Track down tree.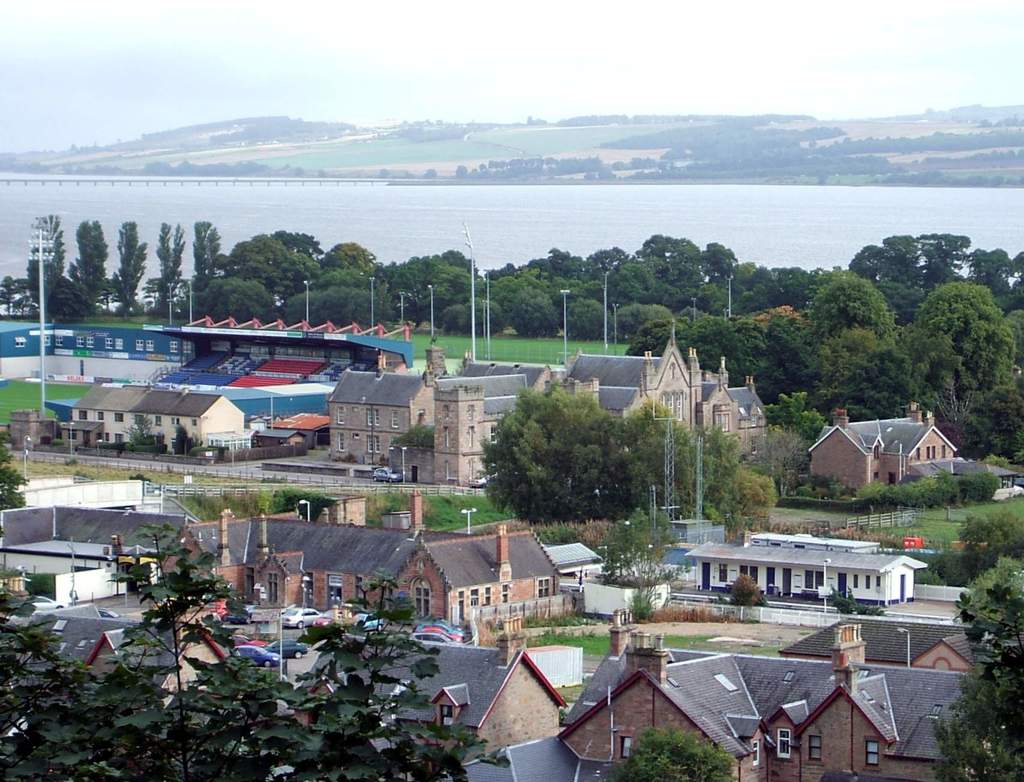
Tracked to (815,350,885,409).
